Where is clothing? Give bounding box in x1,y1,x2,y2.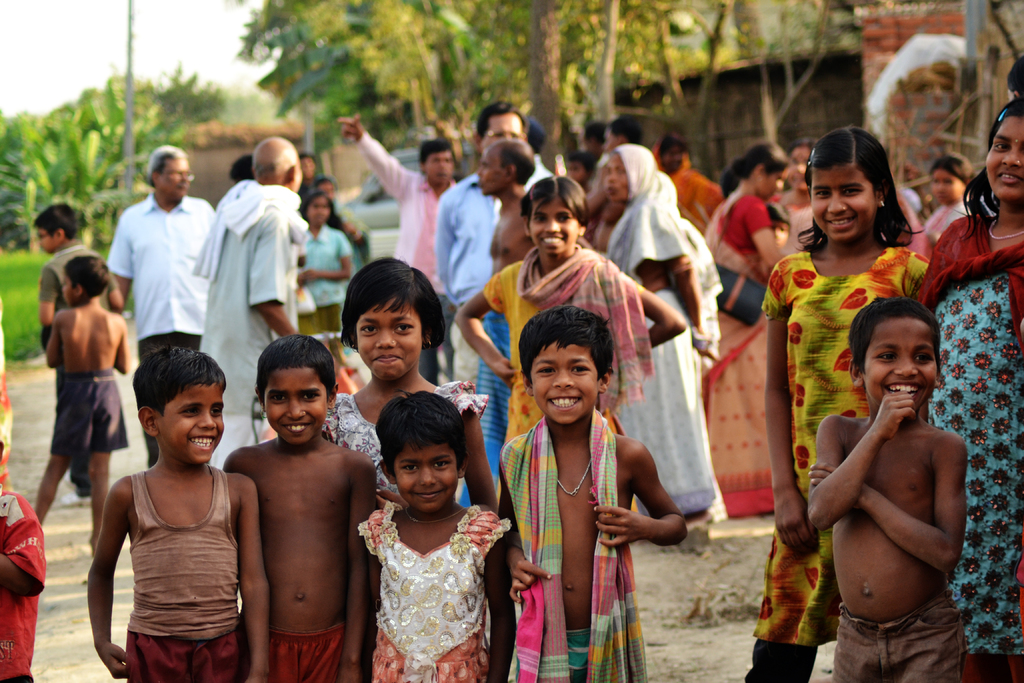
0,496,47,681.
